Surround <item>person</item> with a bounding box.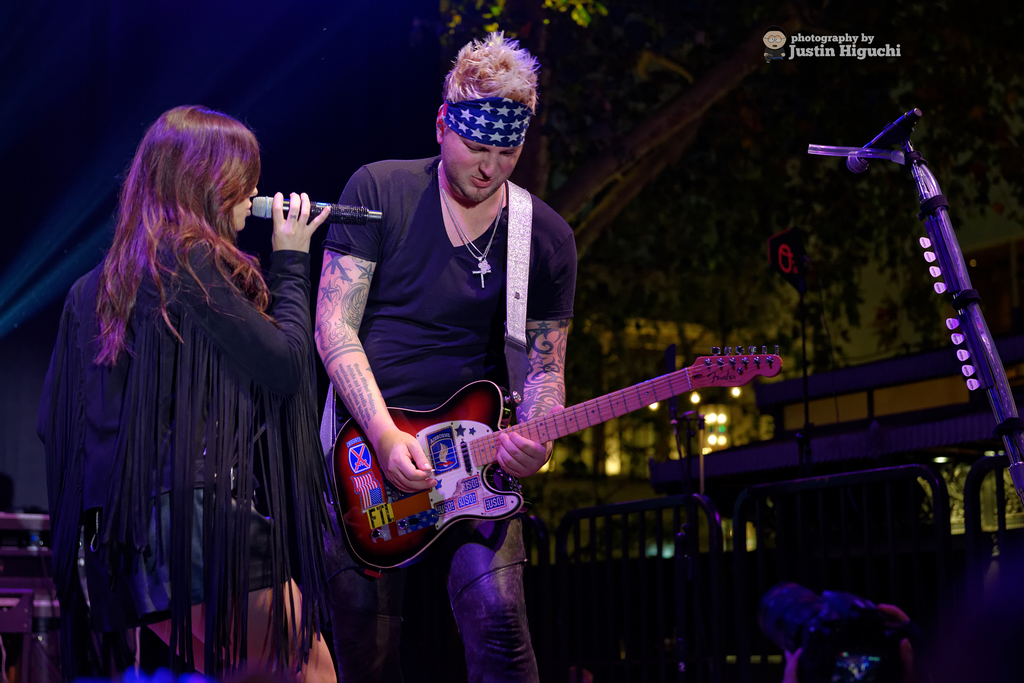
locate(31, 99, 339, 682).
